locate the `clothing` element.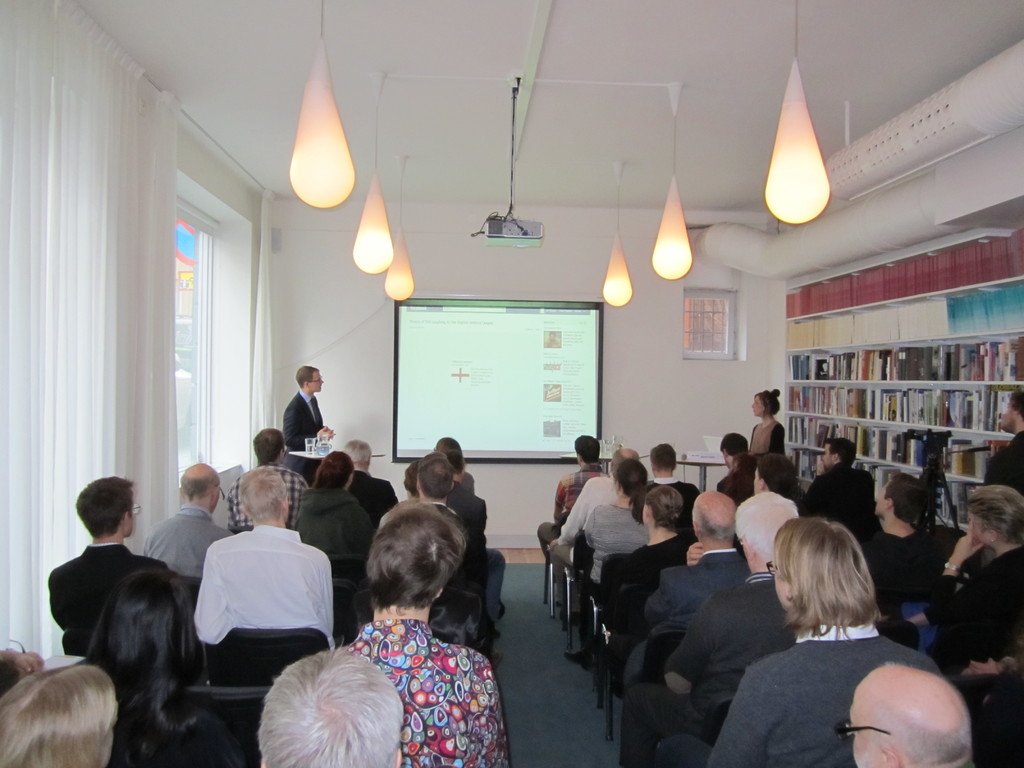
Element bbox: locate(929, 543, 1023, 700).
